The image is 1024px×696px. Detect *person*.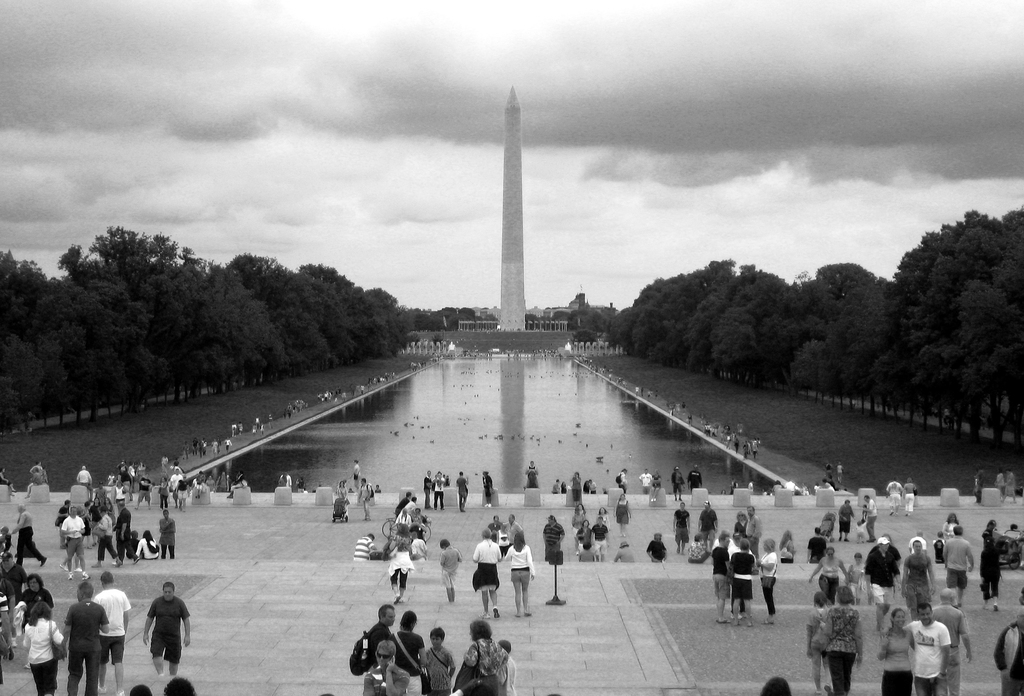
Detection: (975, 465, 986, 502).
